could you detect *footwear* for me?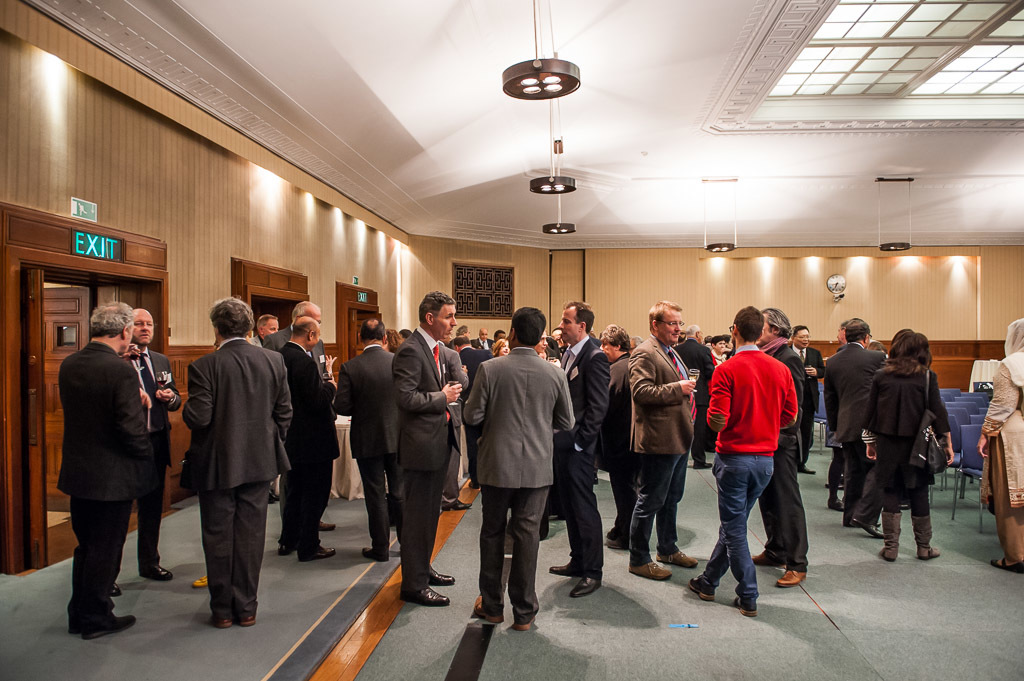
Detection result: (left=275, top=537, right=291, bottom=555).
